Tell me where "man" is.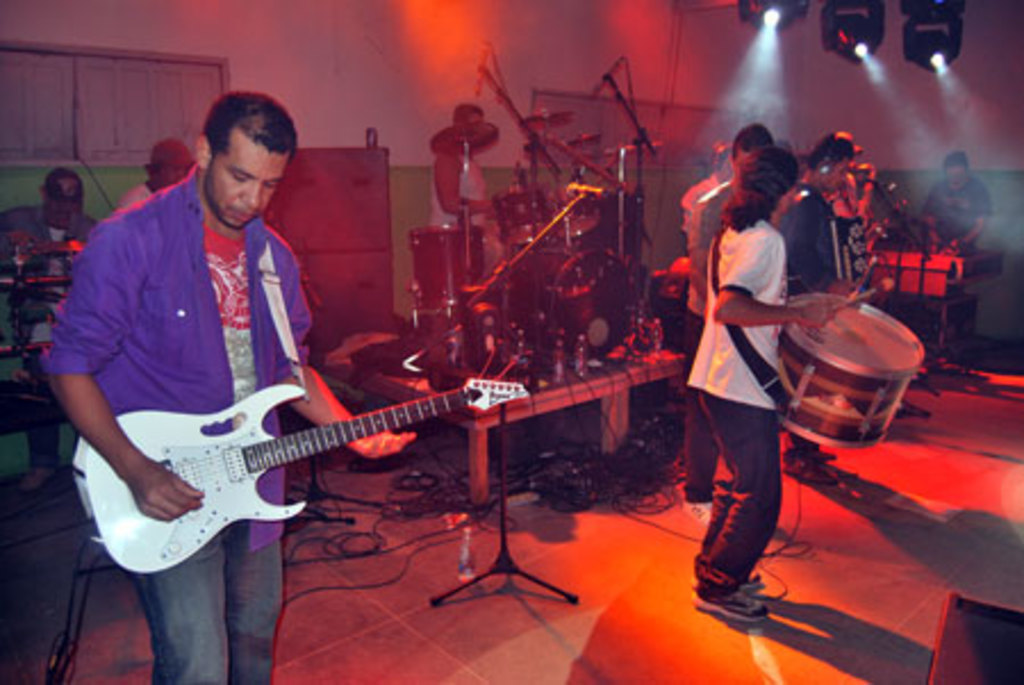
"man" is at rect(426, 102, 494, 262).
